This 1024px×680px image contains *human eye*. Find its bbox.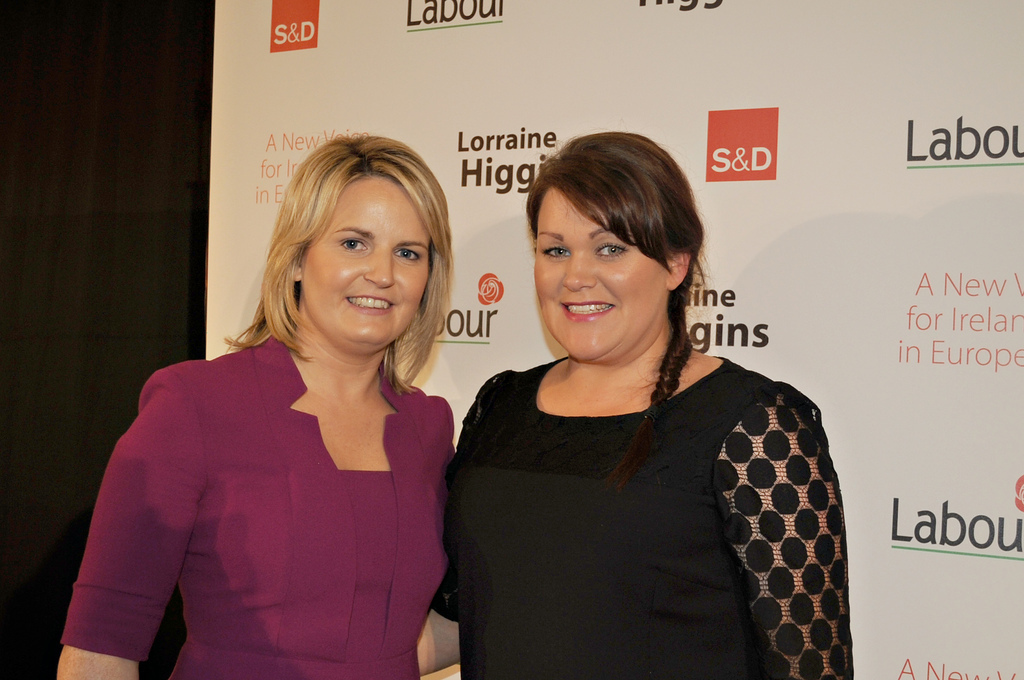
Rect(543, 244, 572, 257).
